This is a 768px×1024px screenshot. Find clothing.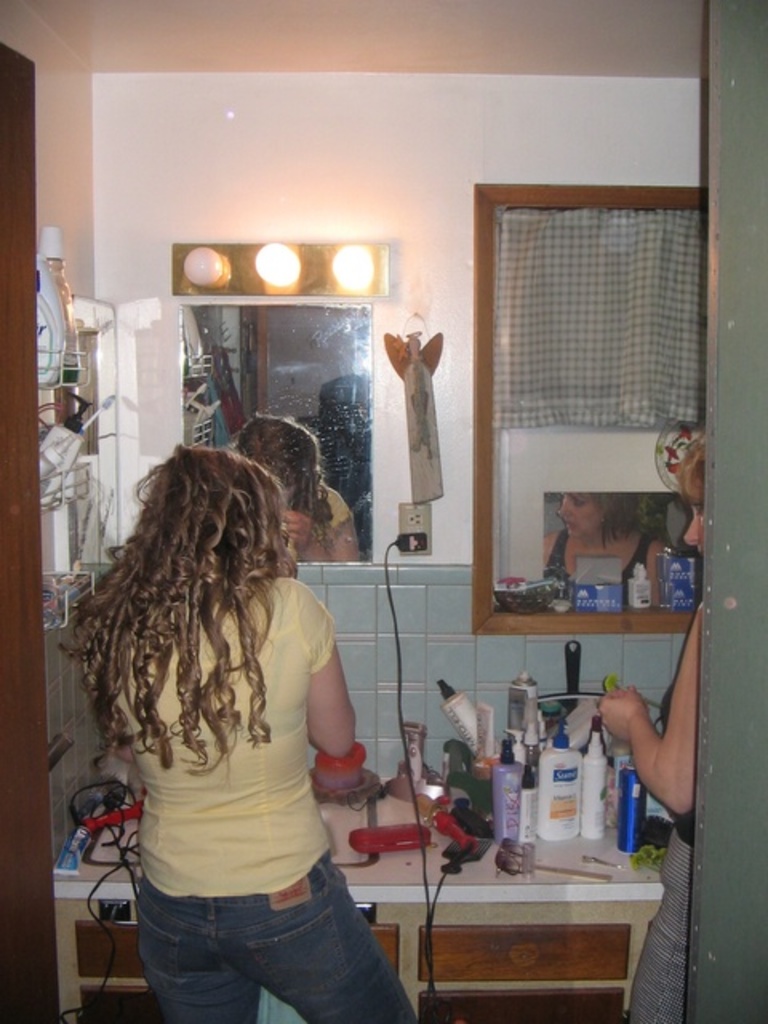
Bounding box: bbox=[621, 813, 696, 1022].
